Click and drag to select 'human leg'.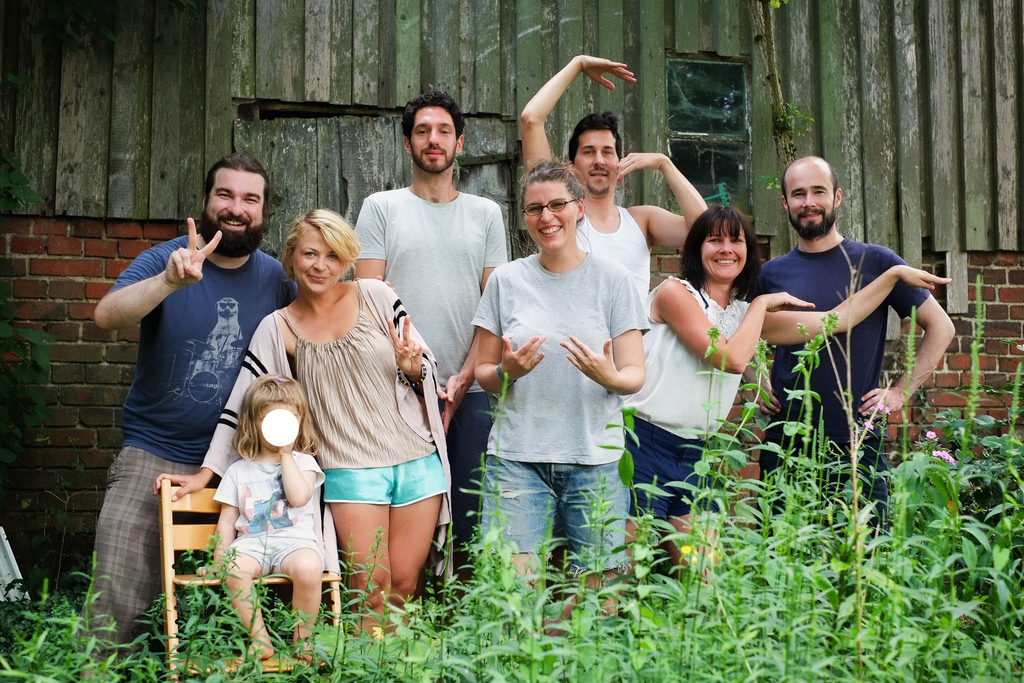
Selection: <bbox>765, 424, 893, 525</bbox>.
